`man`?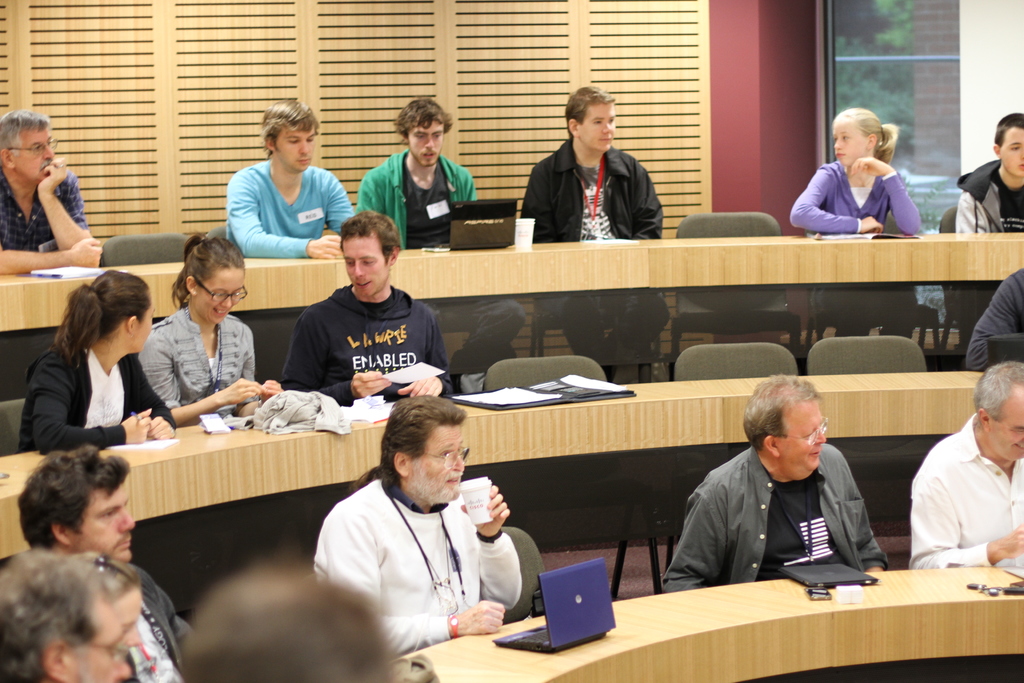
select_region(519, 83, 664, 382)
